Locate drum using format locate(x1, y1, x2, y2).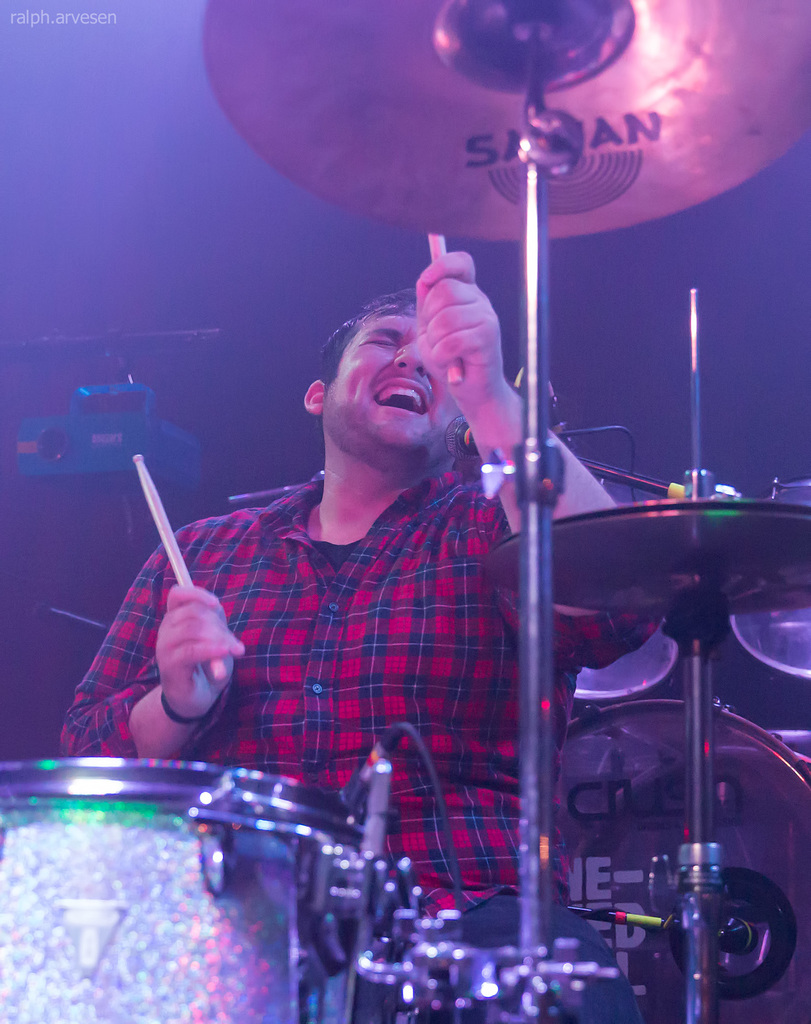
locate(0, 756, 389, 1023).
